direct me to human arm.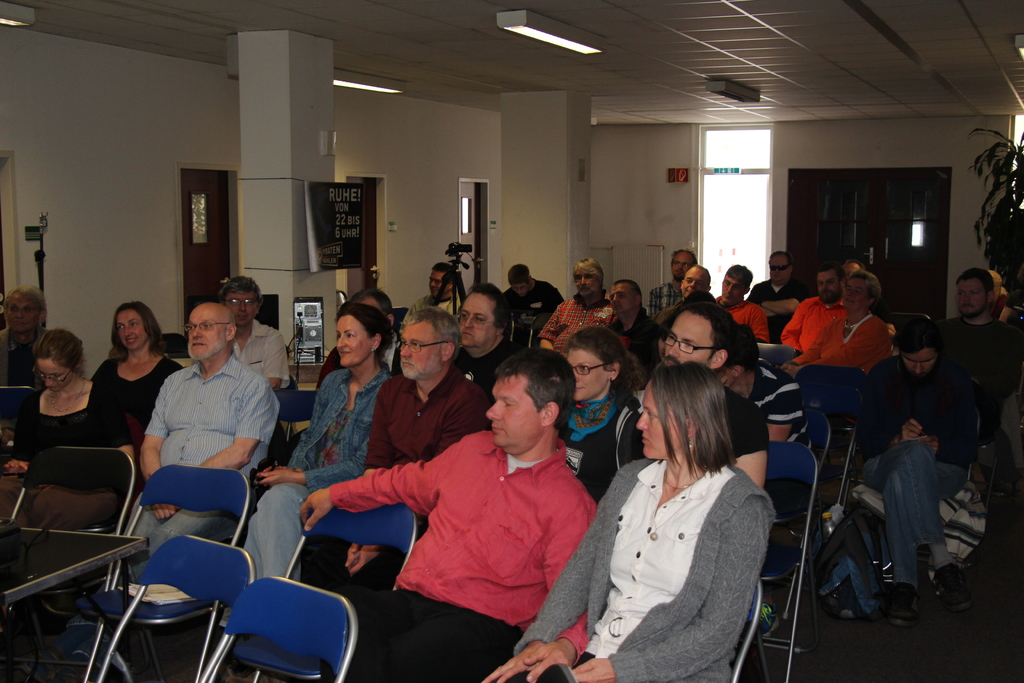
Direction: <region>264, 383, 380, 490</region>.
